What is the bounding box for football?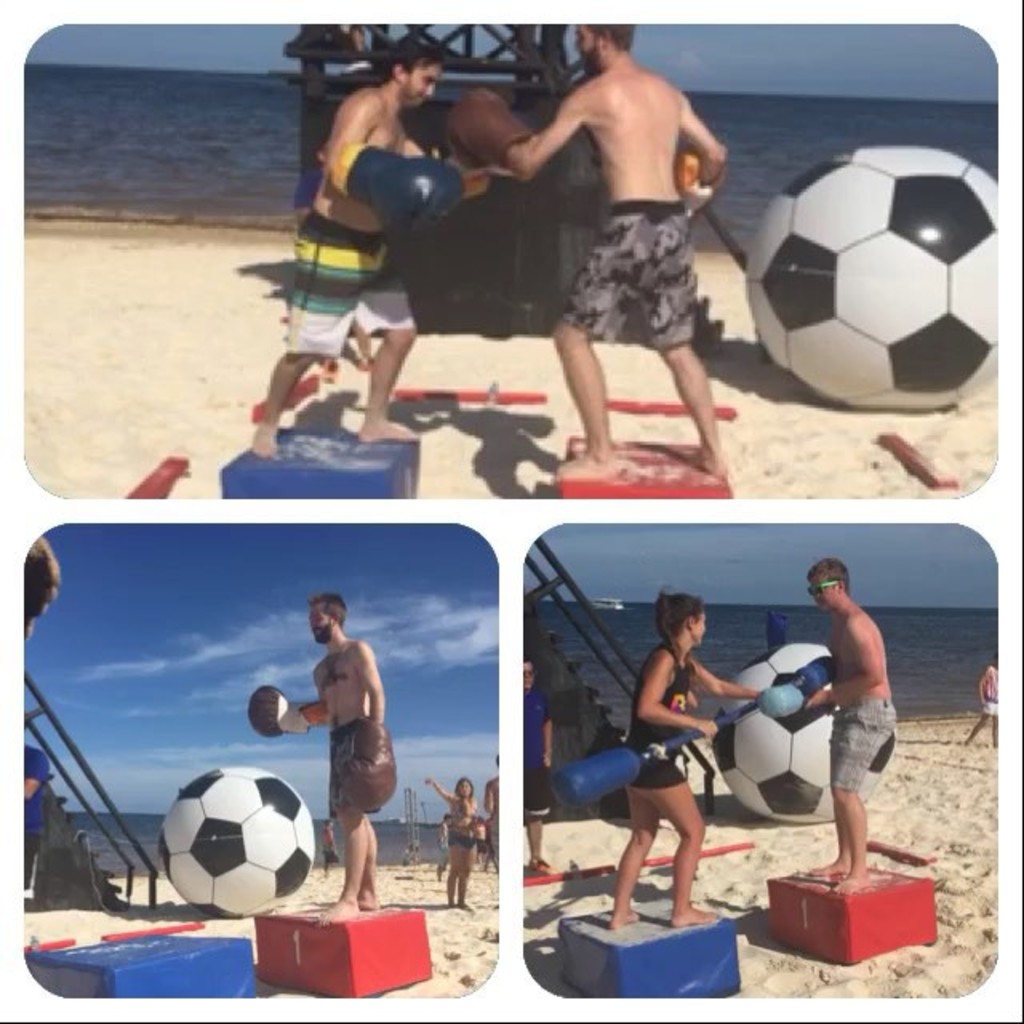
bbox(154, 762, 318, 917).
